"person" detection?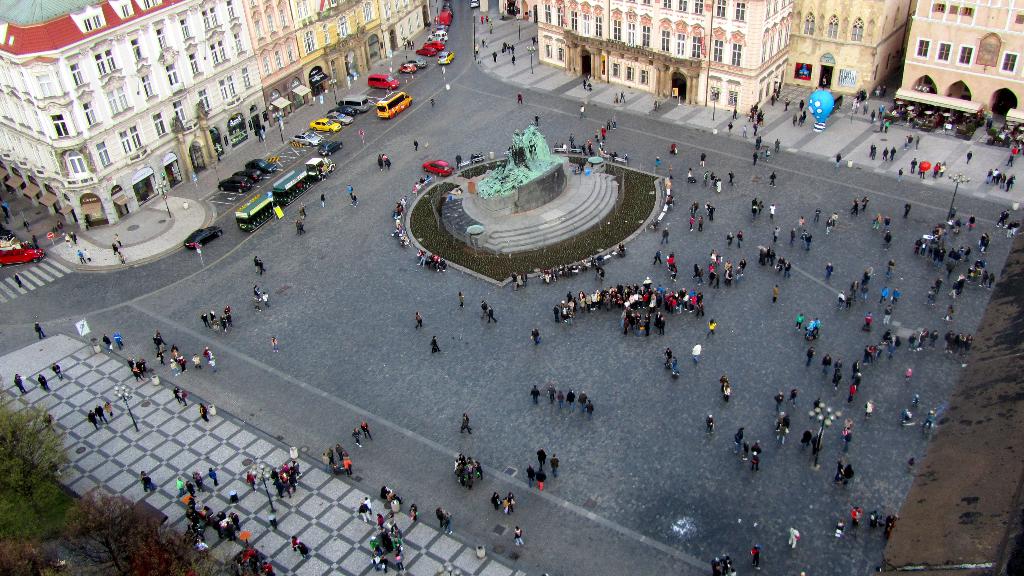
region(350, 189, 356, 205)
